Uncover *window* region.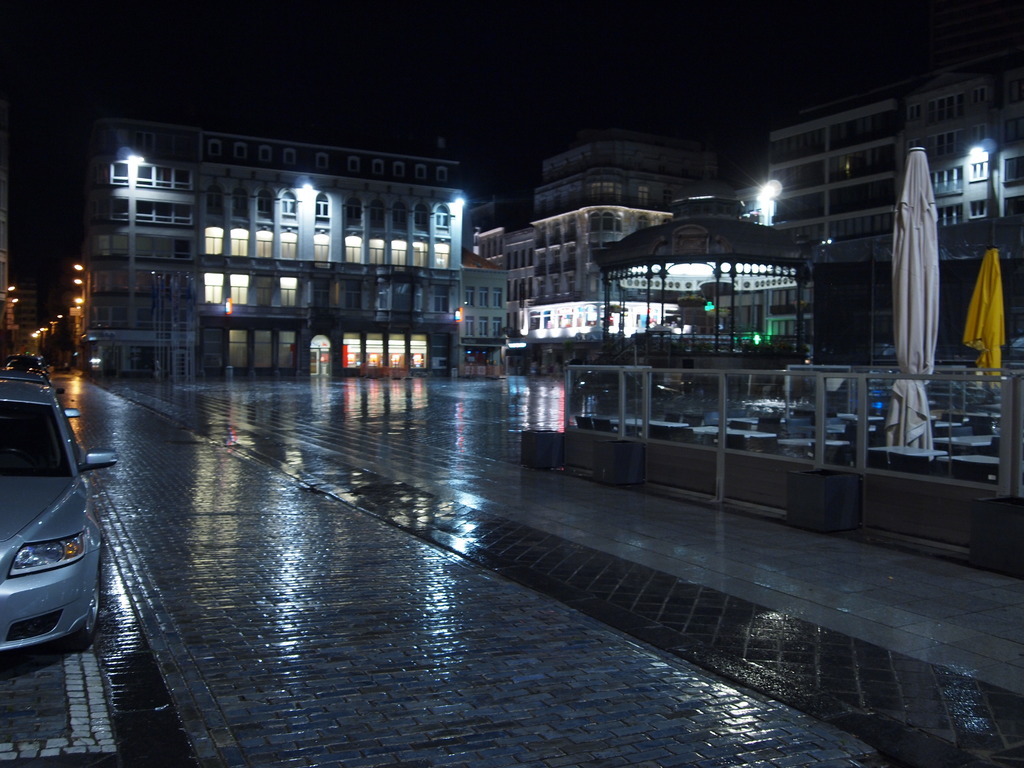
Uncovered: rect(1007, 116, 1023, 143).
